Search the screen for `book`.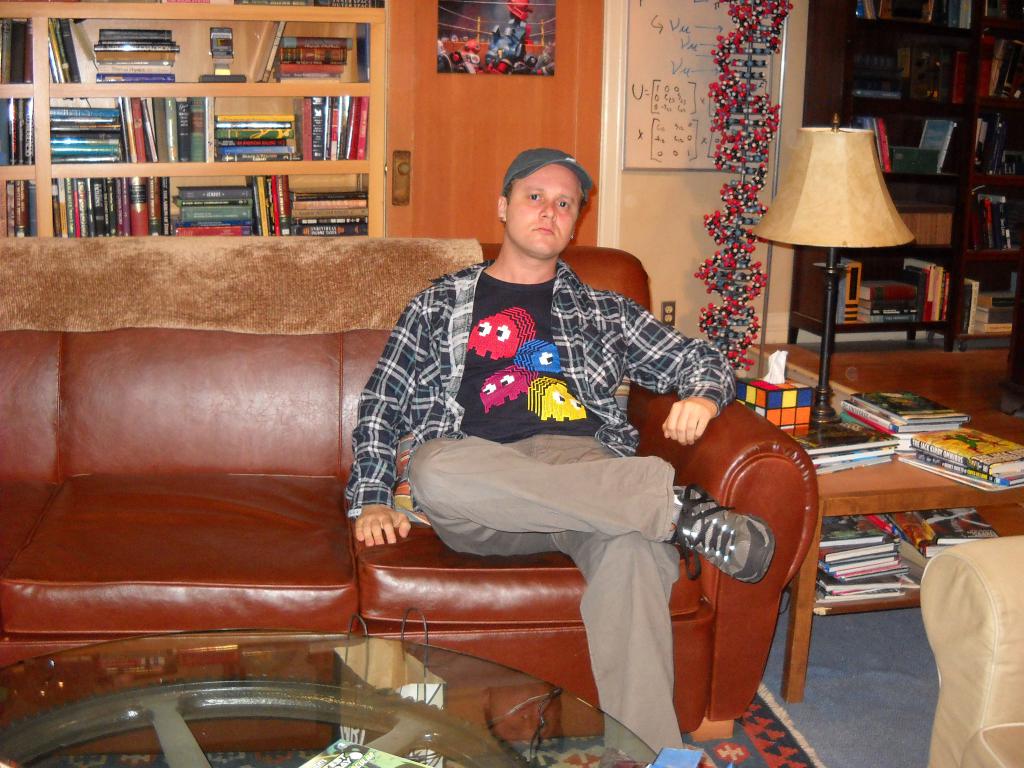
Found at 285:738:432:767.
